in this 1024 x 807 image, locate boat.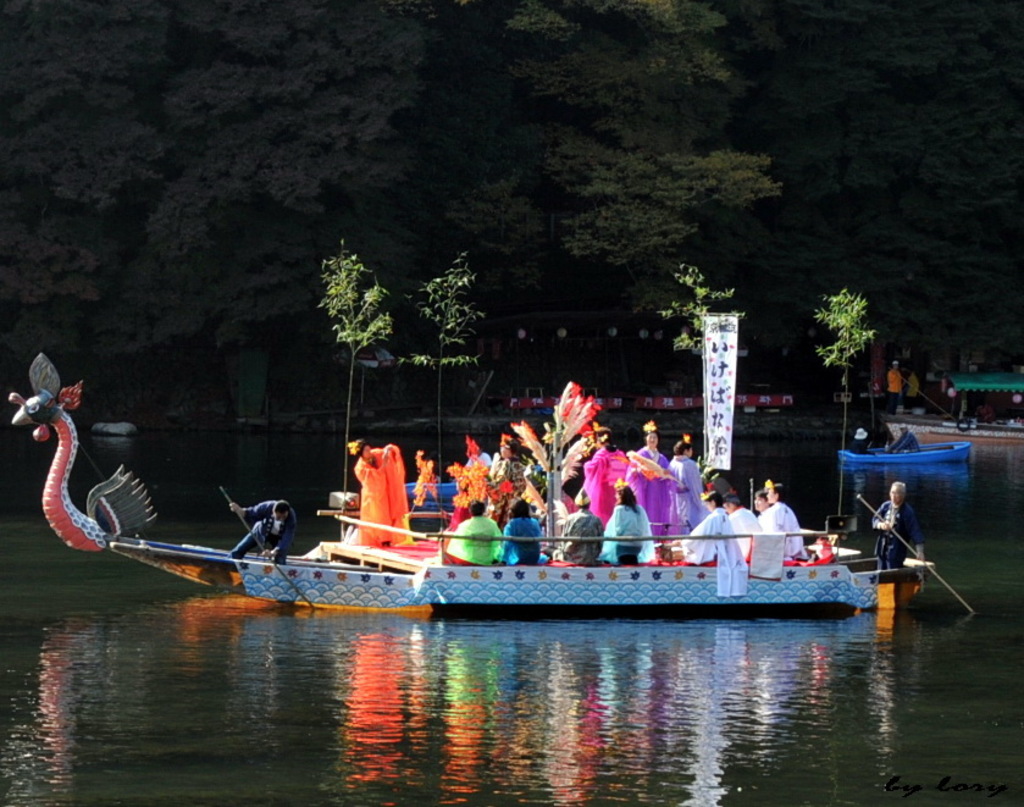
Bounding box: (x1=5, y1=344, x2=975, y2=621).
